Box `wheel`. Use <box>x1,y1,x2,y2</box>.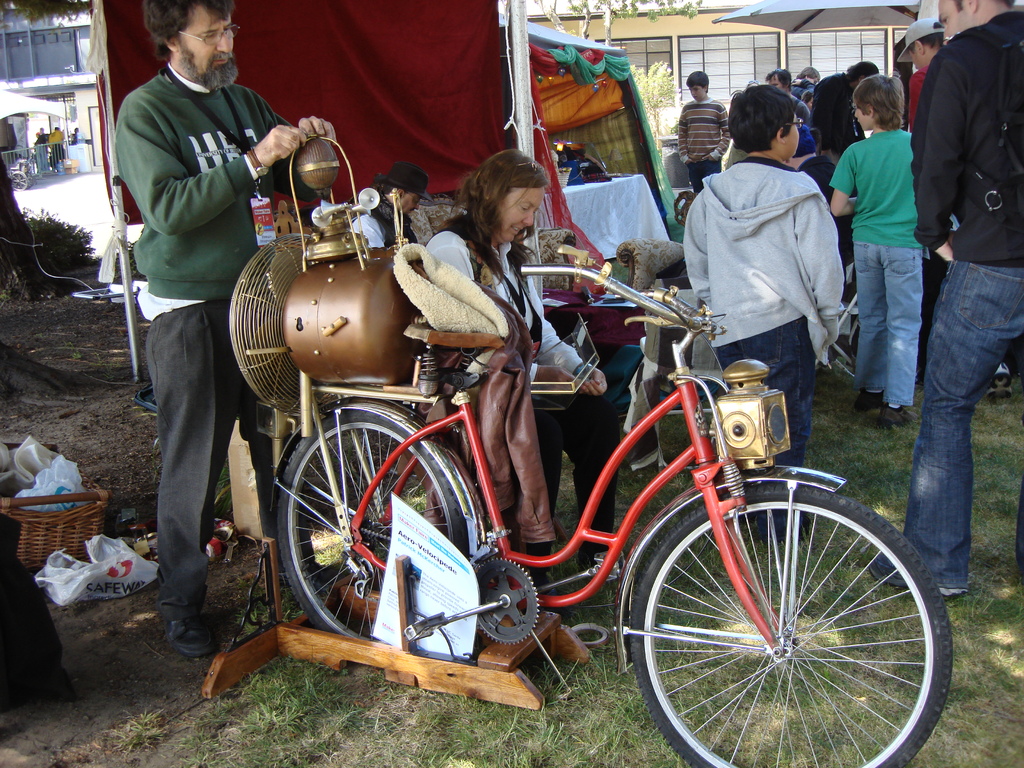
<box>277,404,469,641</box>.
